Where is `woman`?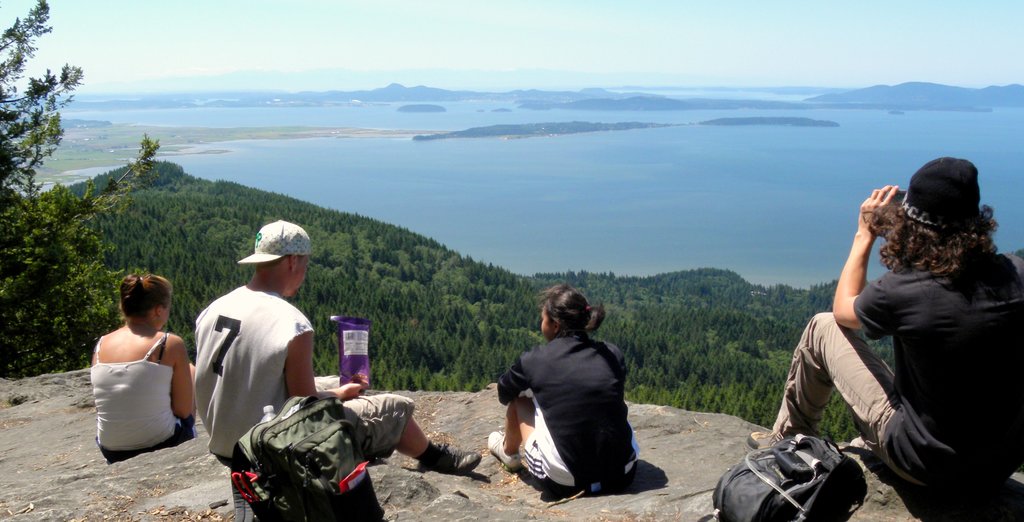
[80,270,189,474].
